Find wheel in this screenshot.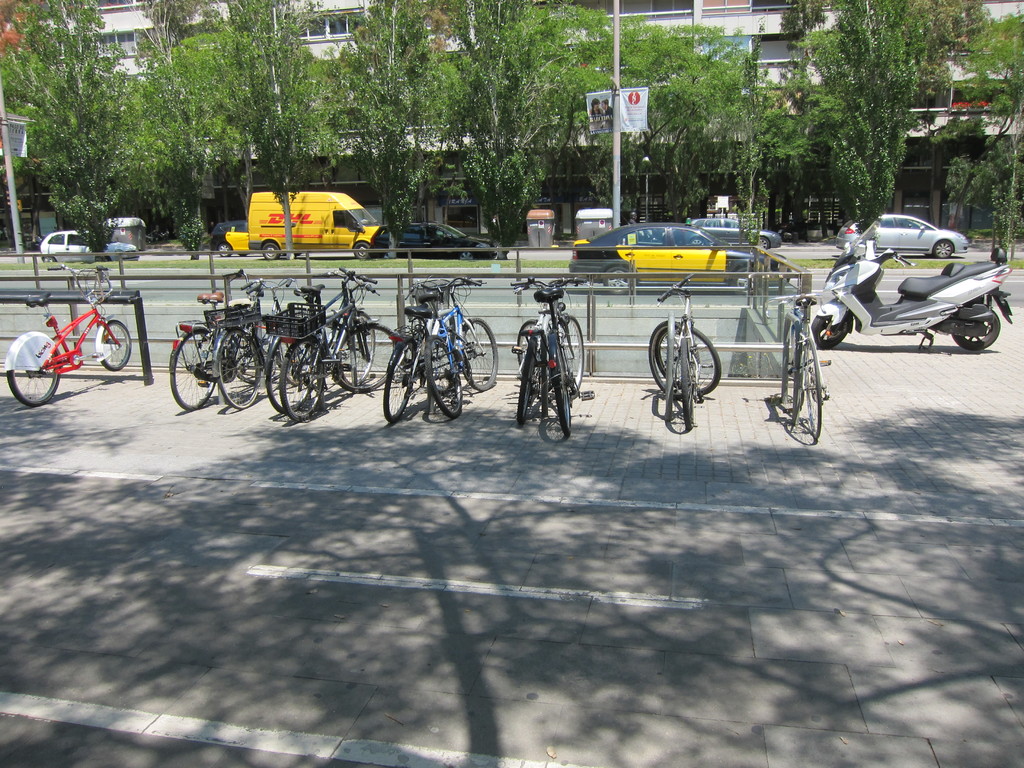
The bounding box for wheel is 655:326:721:396.
